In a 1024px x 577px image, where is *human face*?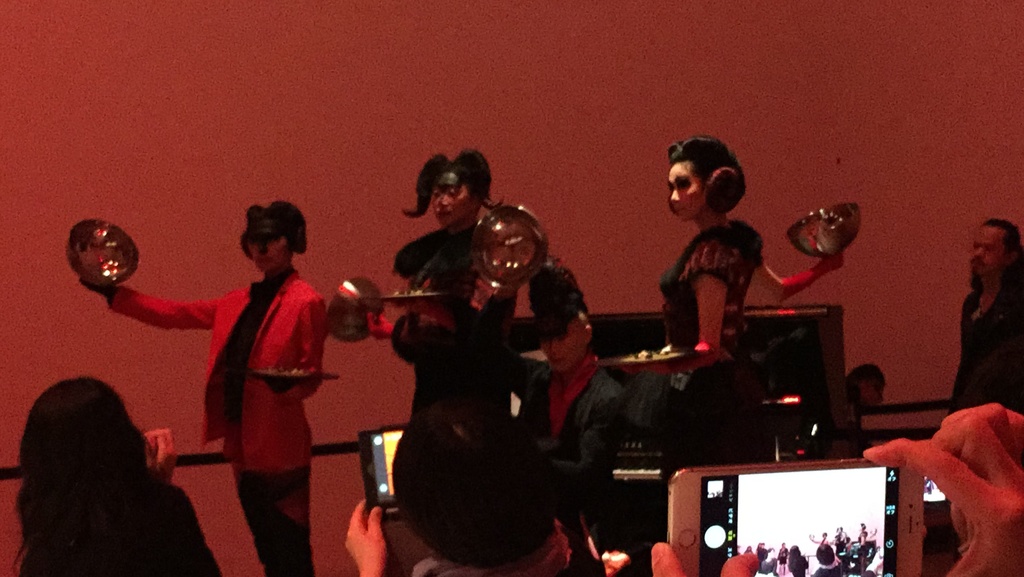
l=430, t=170, r=474, b=224.
